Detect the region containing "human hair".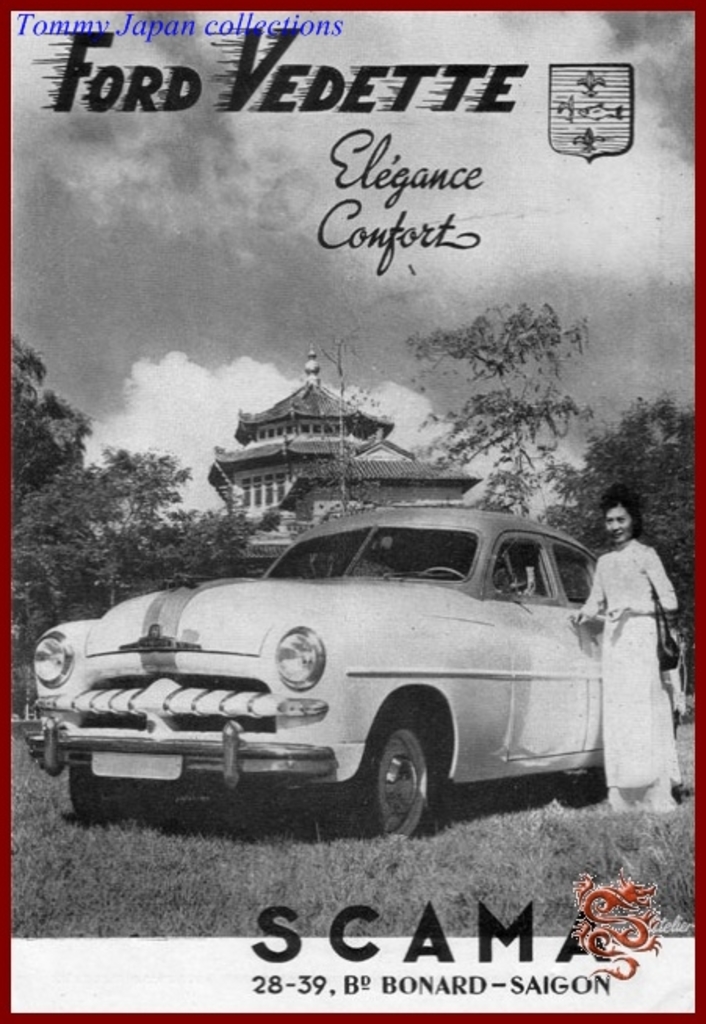
595, 481, 650, 534.
